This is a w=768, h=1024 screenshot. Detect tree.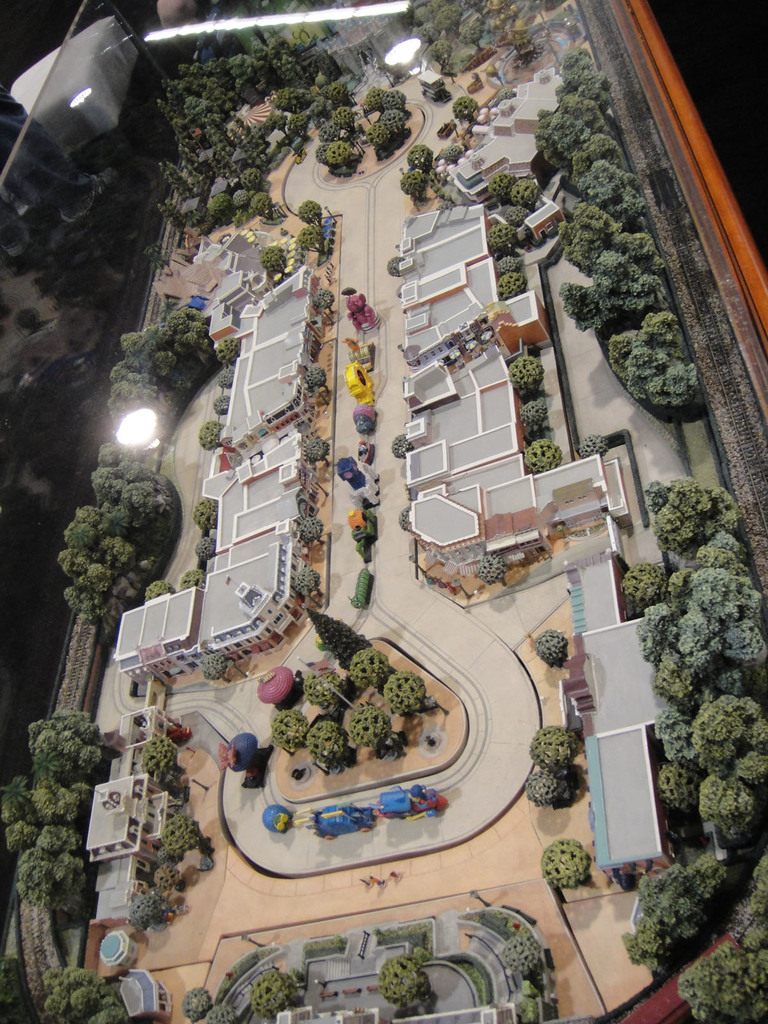
<region>305, 367, 322, 384</region>.
